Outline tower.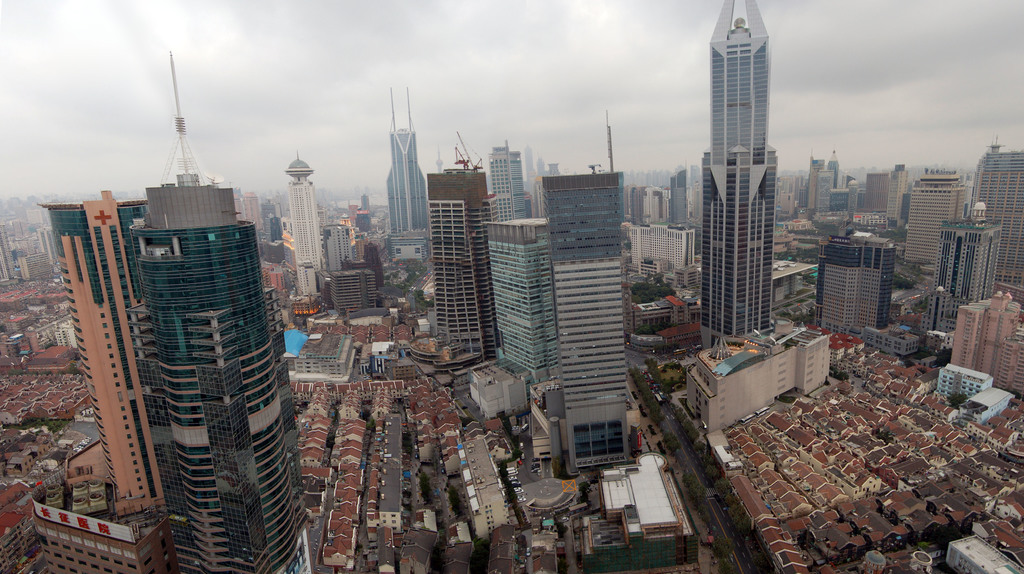
Outline: bbox(383, 85, 426, 234).
